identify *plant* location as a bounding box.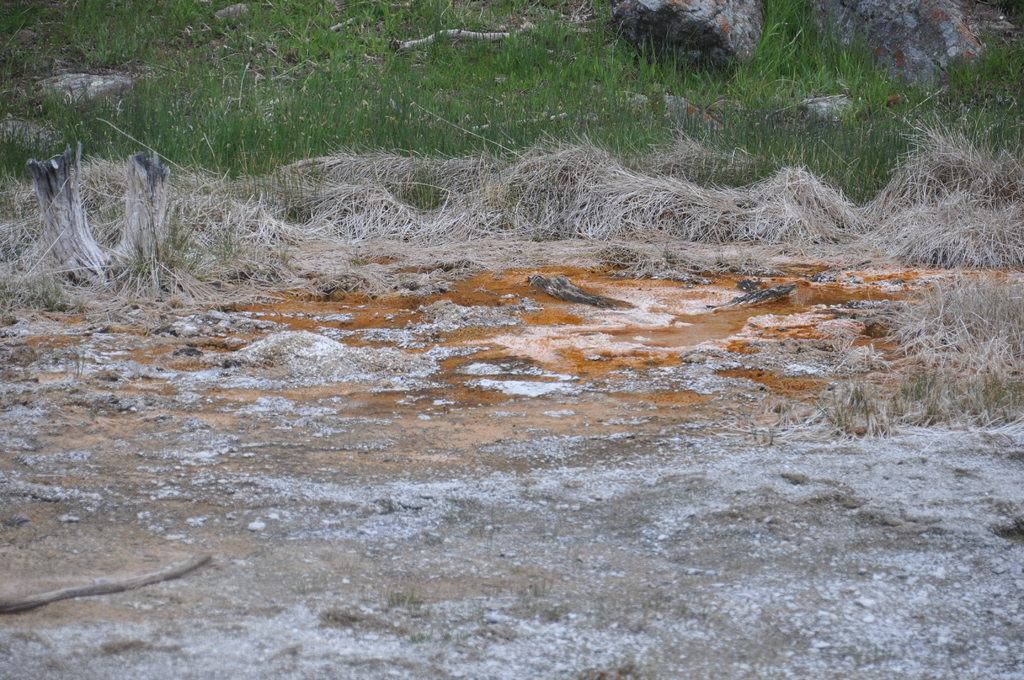
<bbox>815, 344, 893, 444</bbox>.
